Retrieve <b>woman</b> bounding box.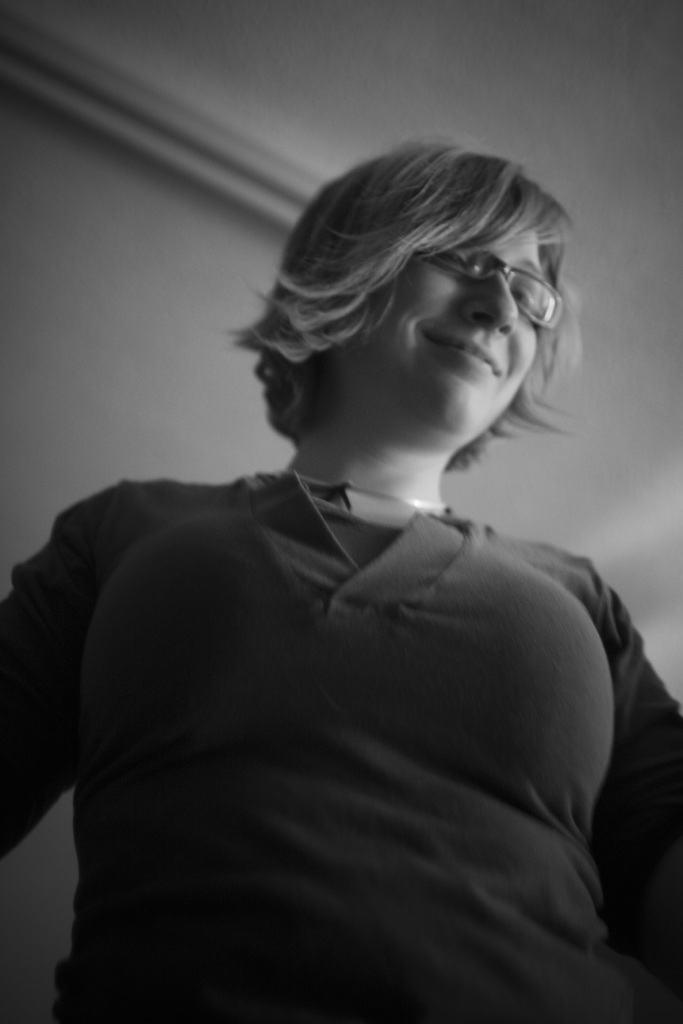
Bounding box: crop(26, 89, 626, 1000).
